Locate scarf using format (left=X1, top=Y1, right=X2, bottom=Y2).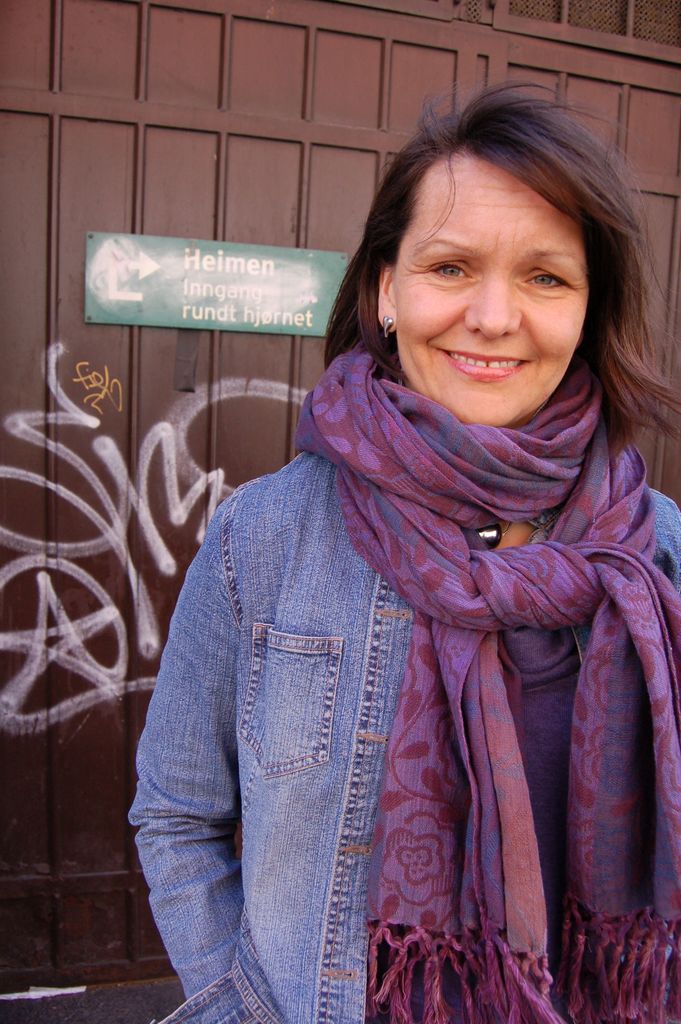
(left=297, top=333, right=680, bottom=1023).
